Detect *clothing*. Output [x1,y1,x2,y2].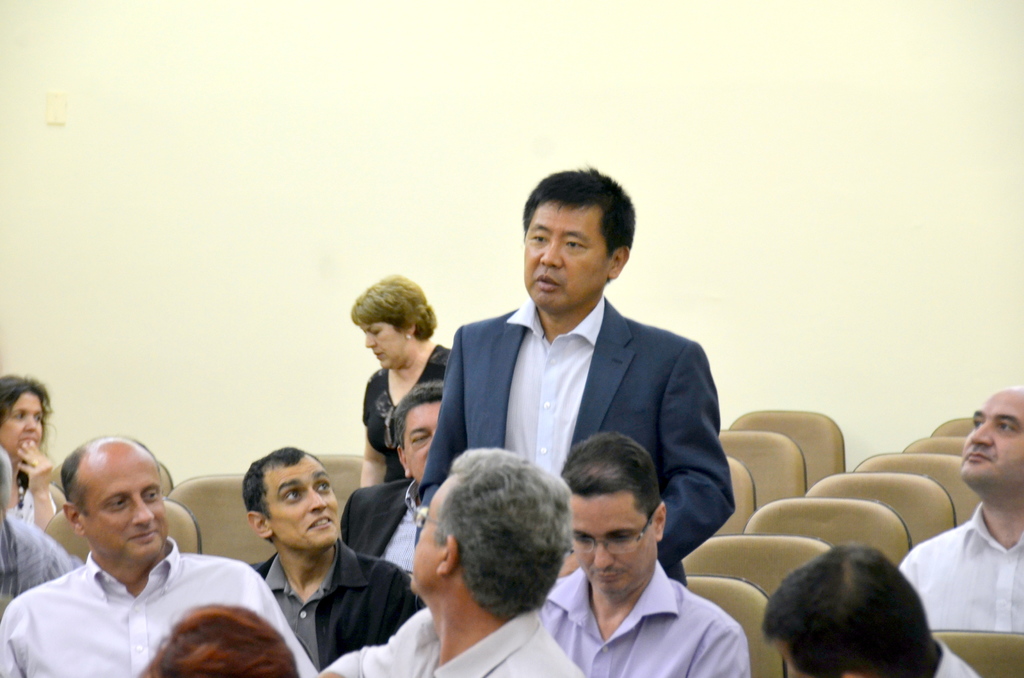
[14,482,54,526].
